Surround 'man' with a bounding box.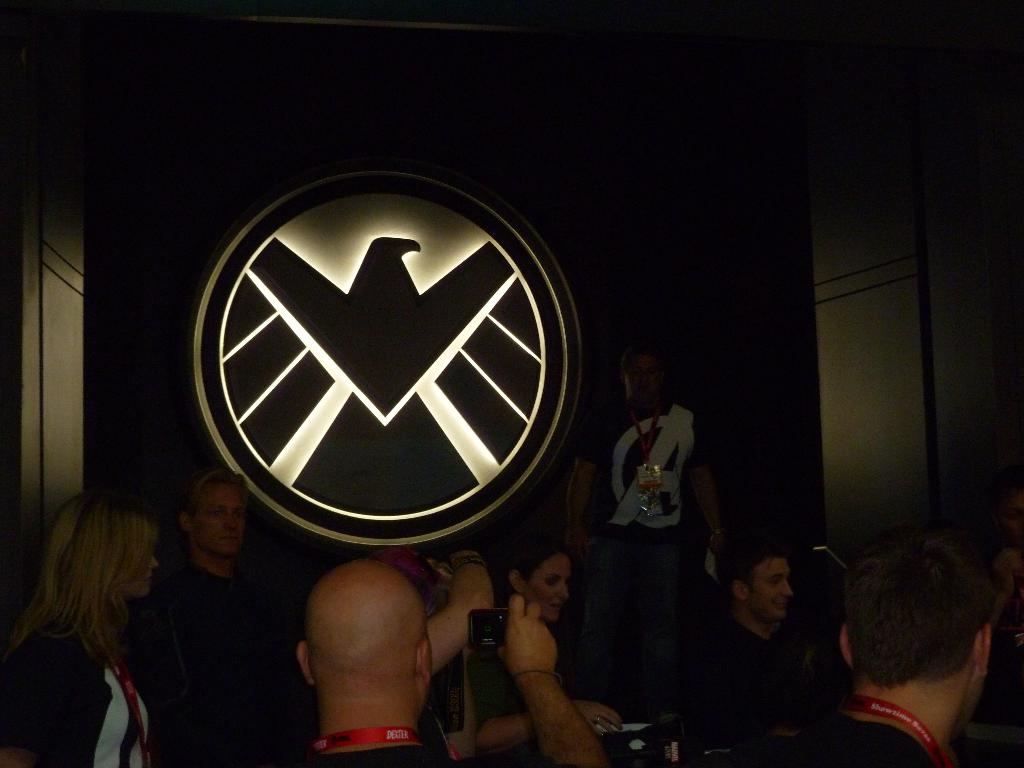
rect(129, 460, 276, 765).
